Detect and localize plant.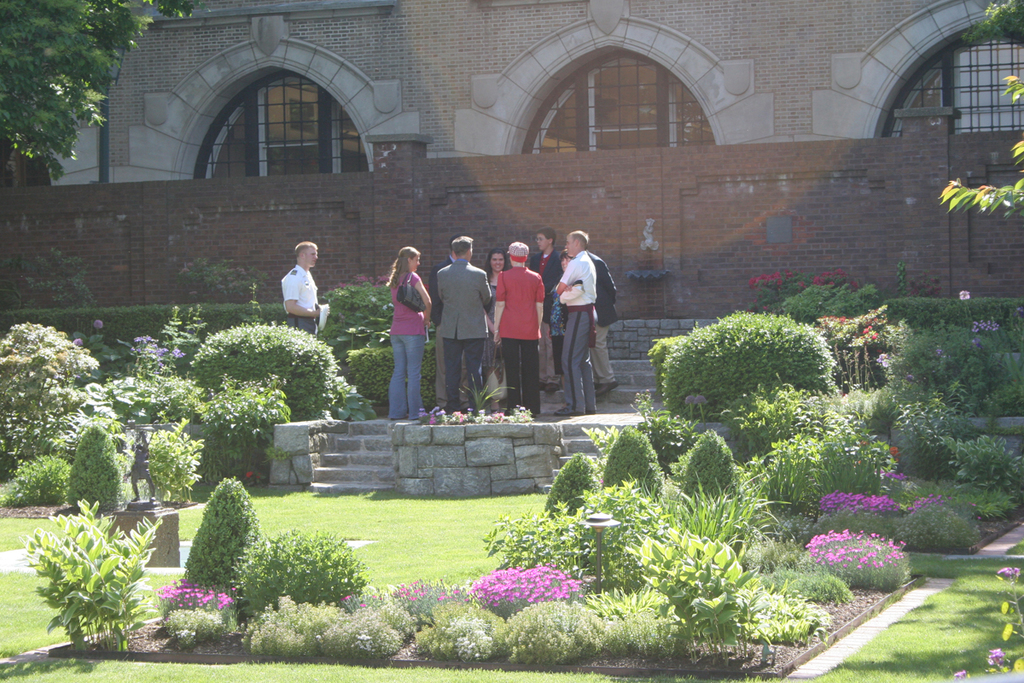
Localized at [335, 335, 482, 415].
